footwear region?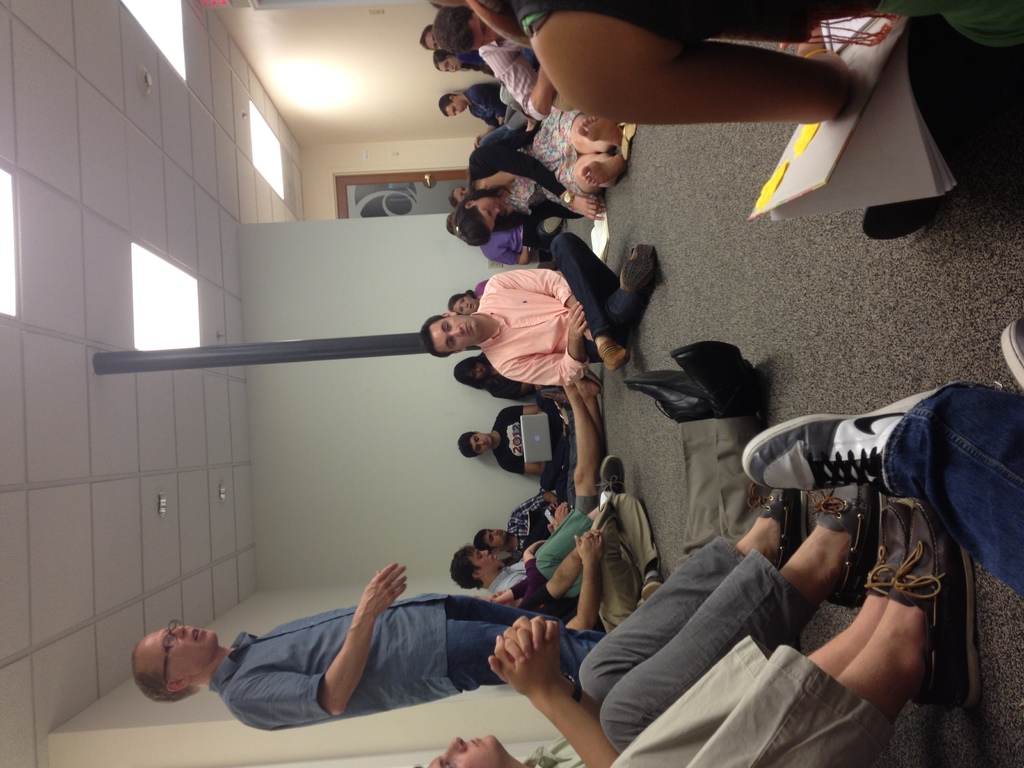
bbox=[579, 368, 605, 394]
